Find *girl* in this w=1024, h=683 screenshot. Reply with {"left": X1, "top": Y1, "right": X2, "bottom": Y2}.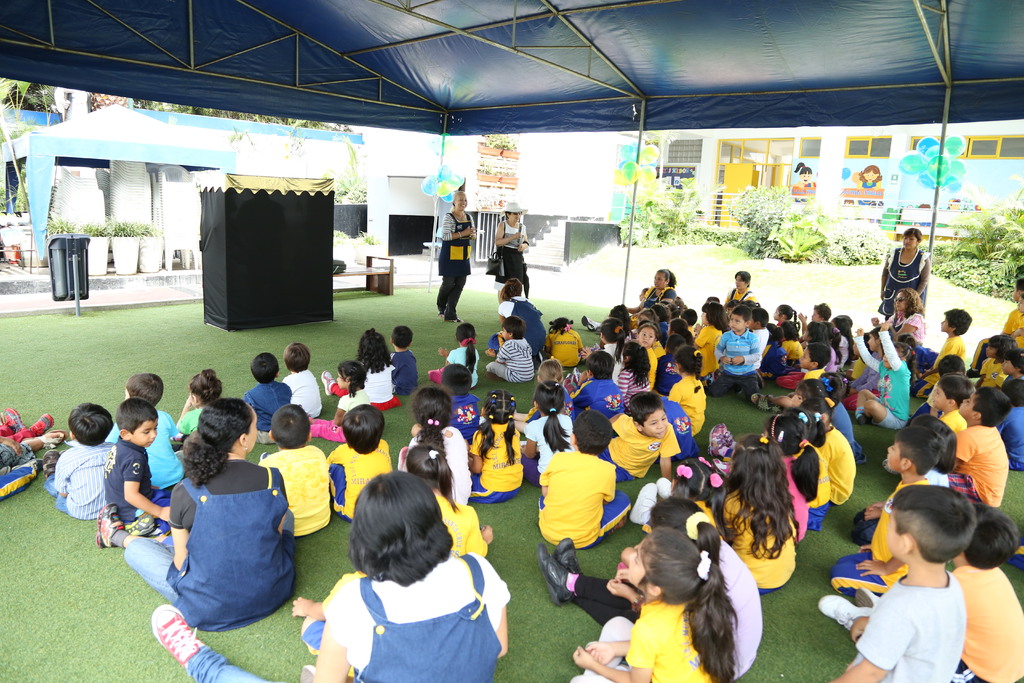
{"left": 630, "top": 431, "right": 800, "bottom": 596}.
